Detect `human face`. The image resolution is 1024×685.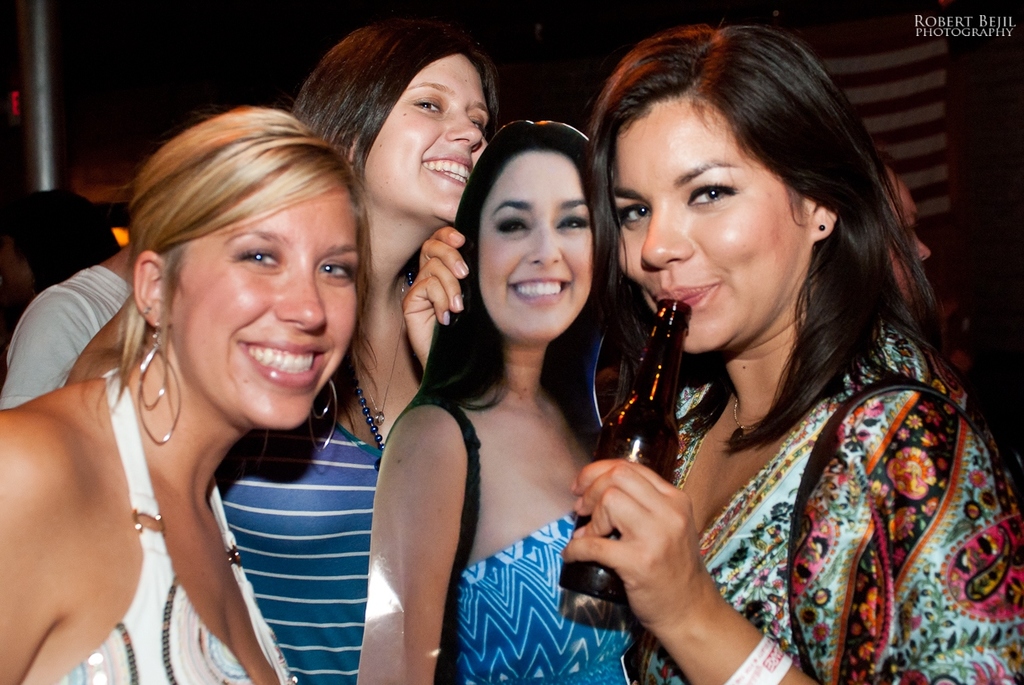
<bbox>478, 153, 593, 338</bbox>.
